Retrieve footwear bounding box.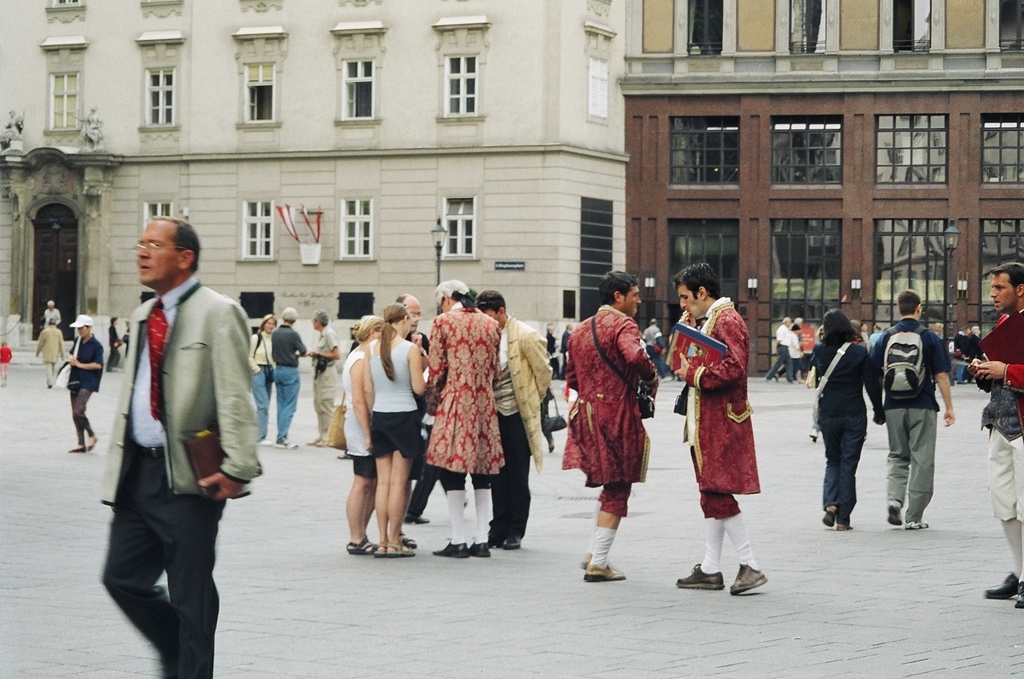
Bounding box: 405,509,432,525.
